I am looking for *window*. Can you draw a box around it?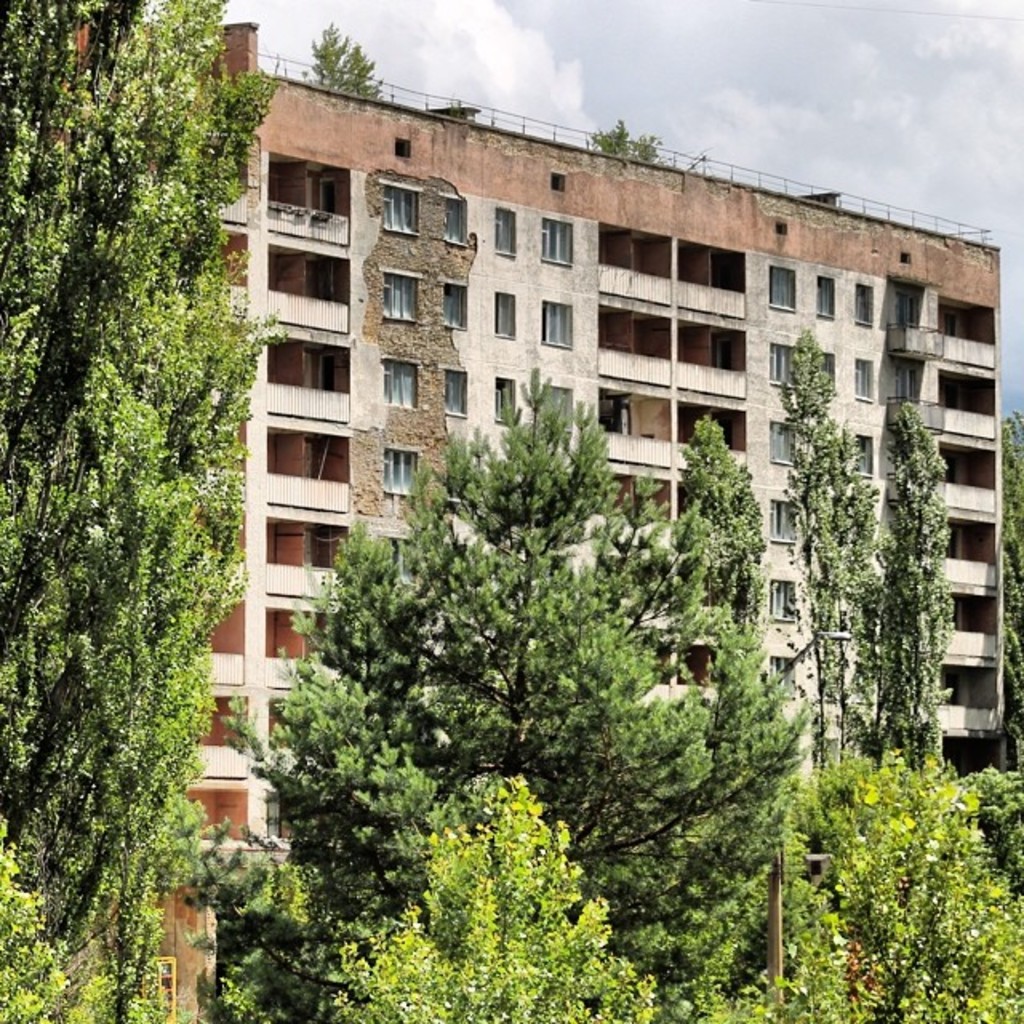
Sure, the bounding box is rect(544, 302, 570, 347).
